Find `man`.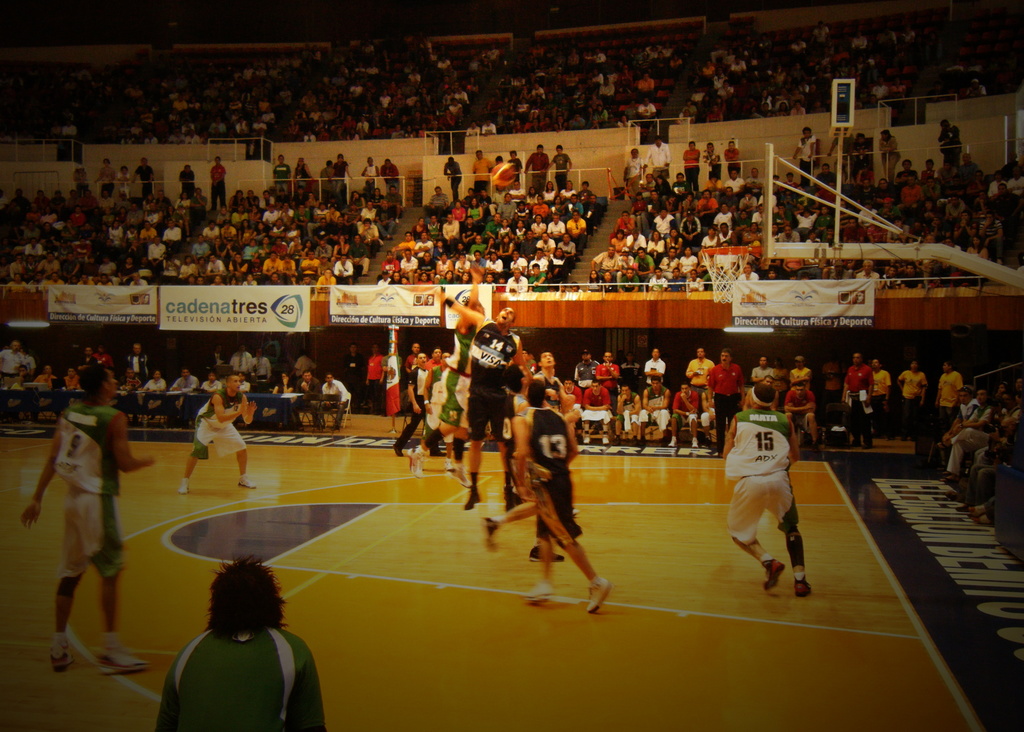
bbox=[710, 202, 736, 224].
